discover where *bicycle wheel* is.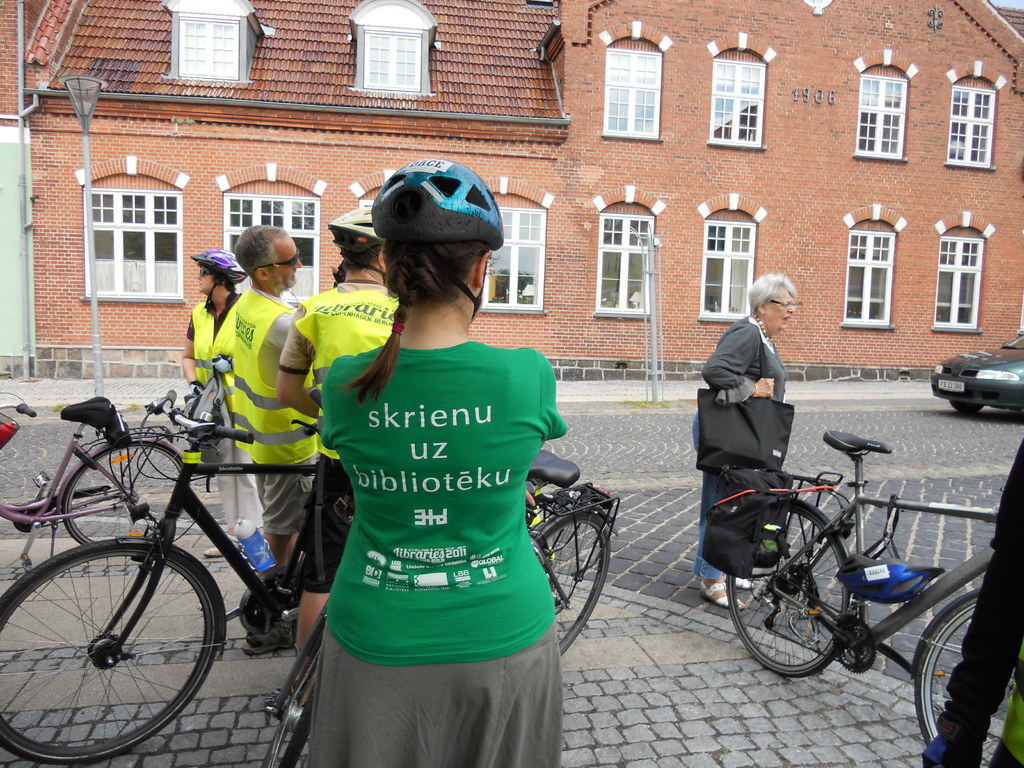
Discovered at {"left": 911, "top": 594, "right": 977, "bottom": 743}.
